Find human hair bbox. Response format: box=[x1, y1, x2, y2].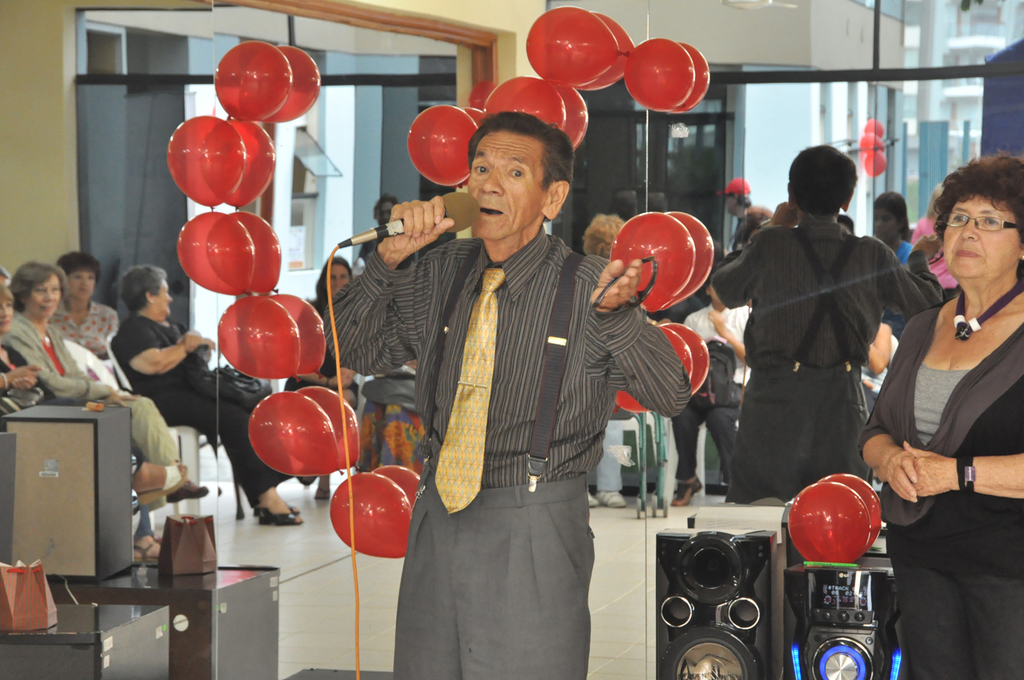
box=[56, 250, 102, 283].
